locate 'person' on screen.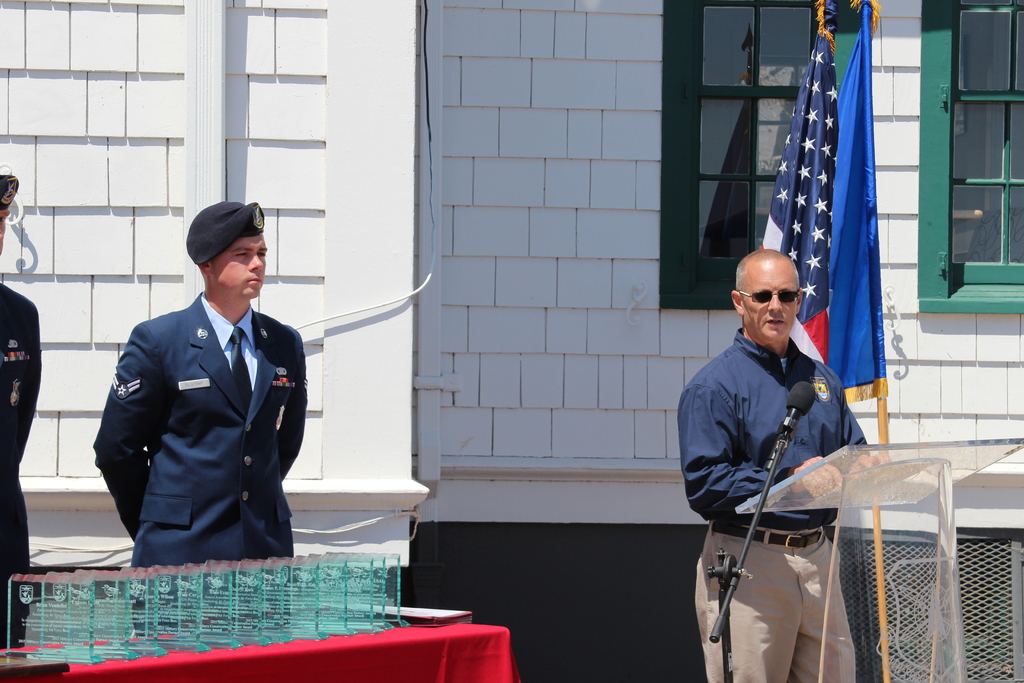
On screen at BBox(0, 173, 43, 659).
